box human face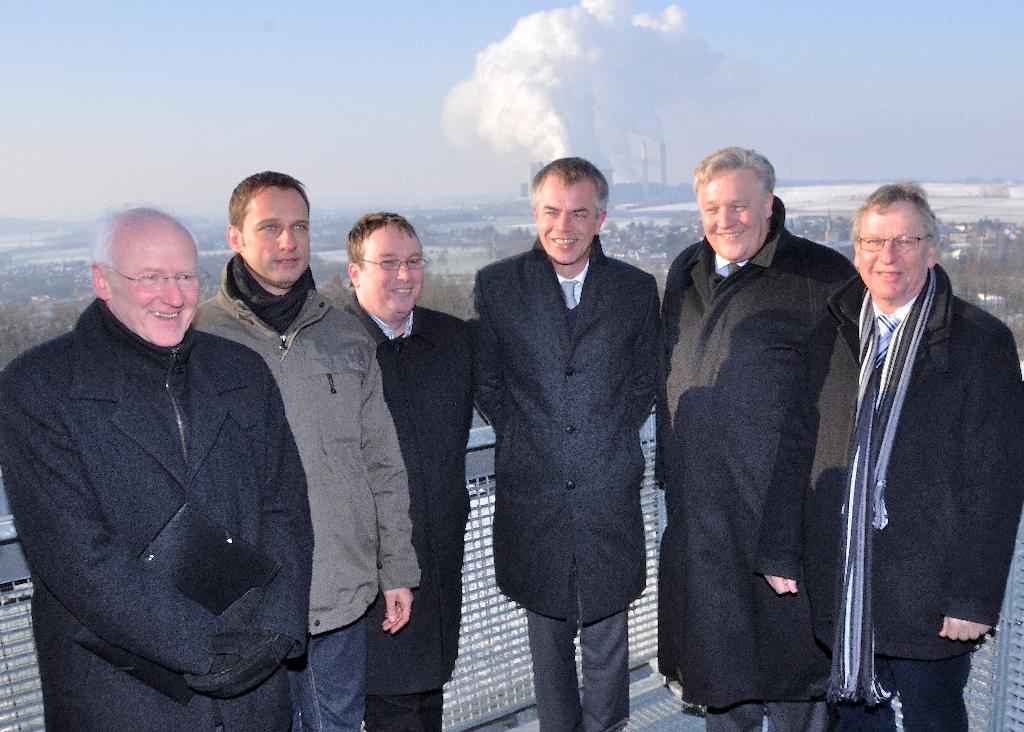
rect(538, 173, 598, 269)
